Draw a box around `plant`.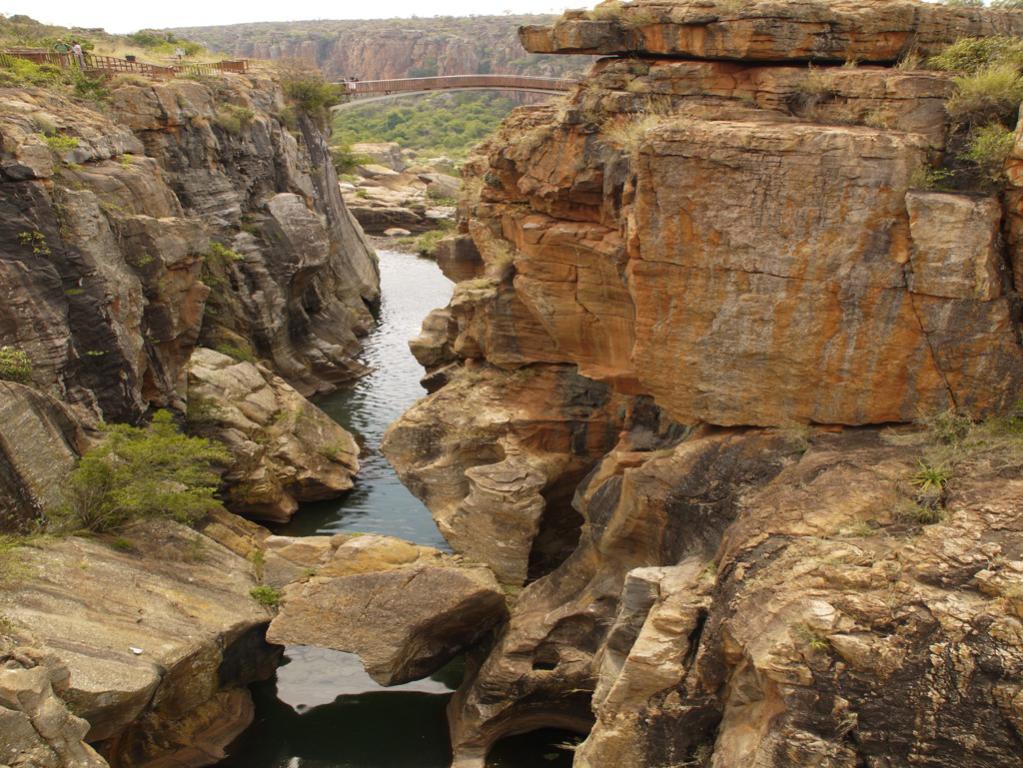
rect(242, 578, 290, 610).
